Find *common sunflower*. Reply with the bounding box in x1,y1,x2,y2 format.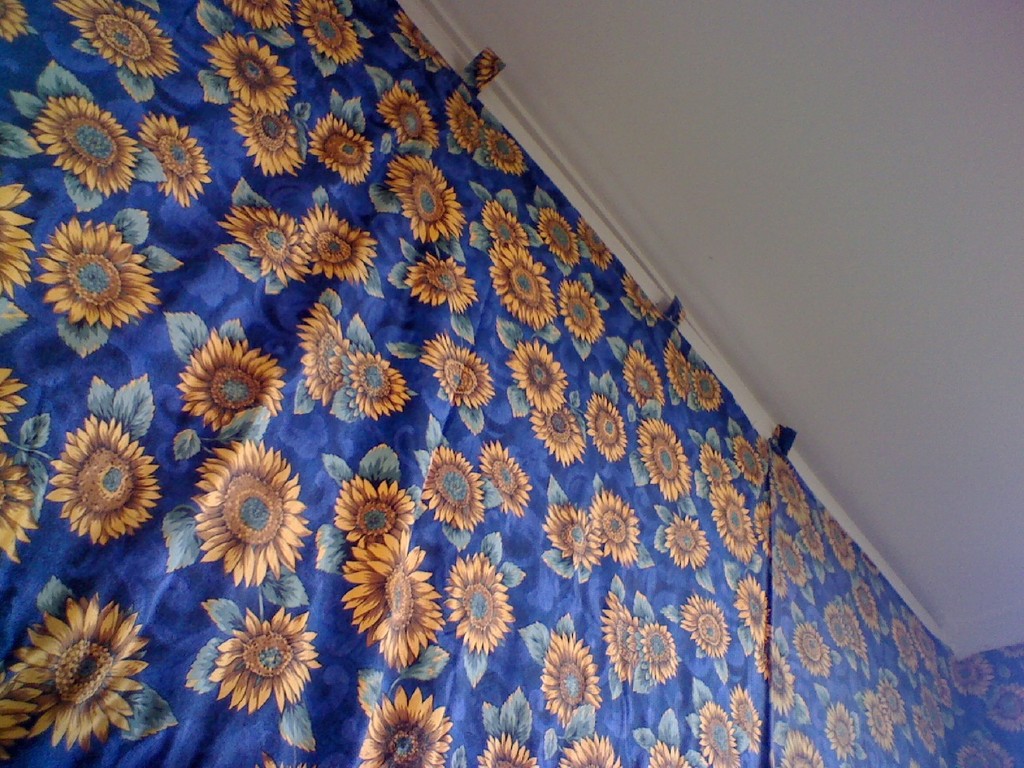
949,652,994,698.
